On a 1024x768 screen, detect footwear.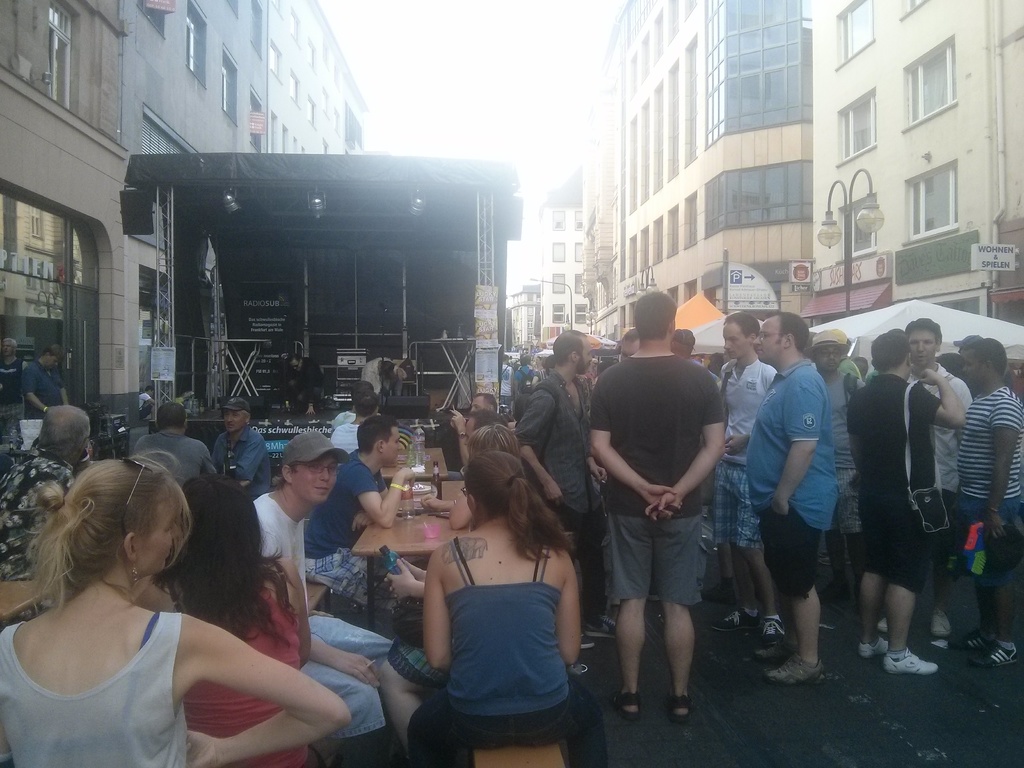
x1=756 y1=634 x2=815 y2=668.
